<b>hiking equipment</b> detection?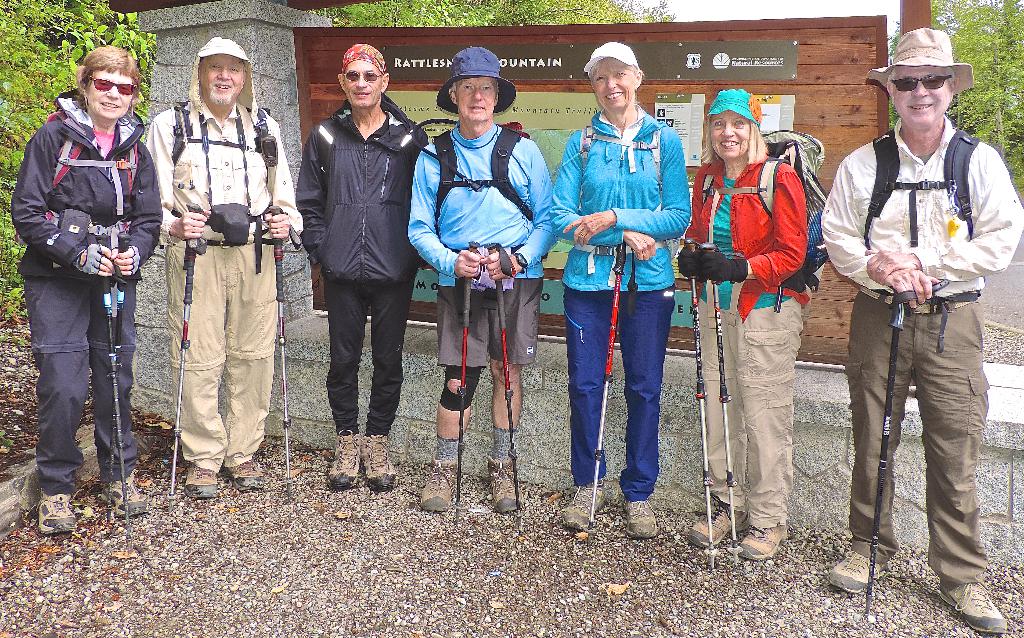
[left=867, top=296, right=929, bottom=618]
